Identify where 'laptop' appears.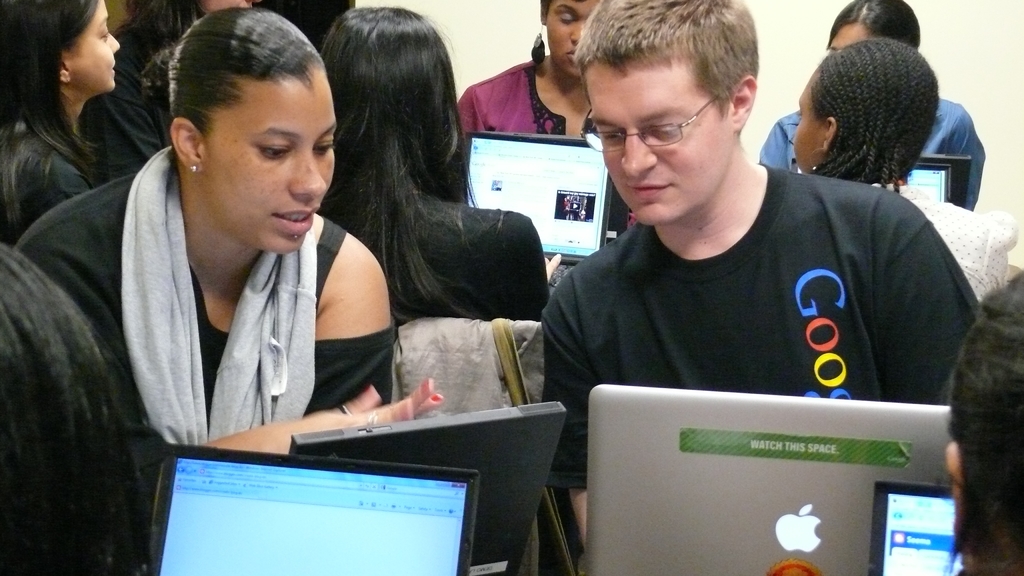
Appears at [866,480,962,575].
